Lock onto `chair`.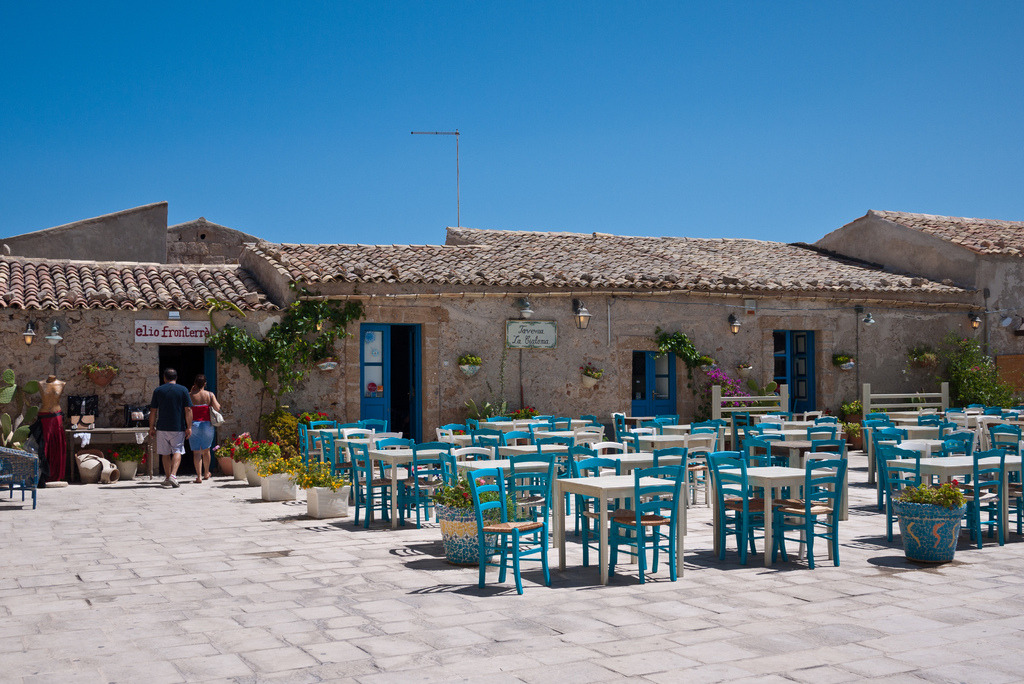
Locked: [568, 461, 635, 573].
